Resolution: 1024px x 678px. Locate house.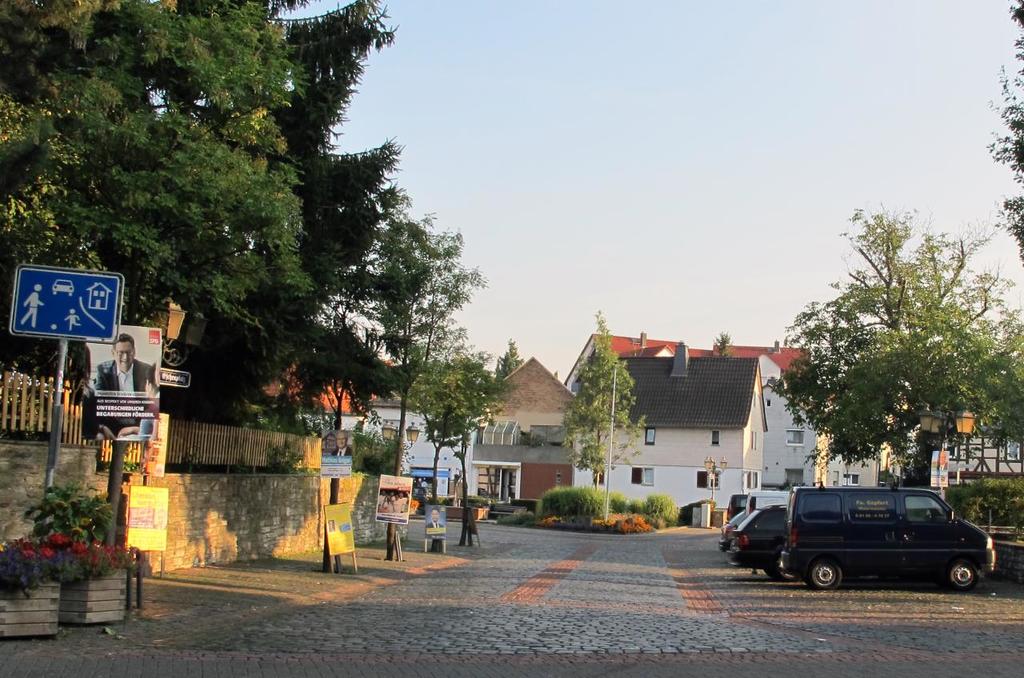
563 338 769 511.
